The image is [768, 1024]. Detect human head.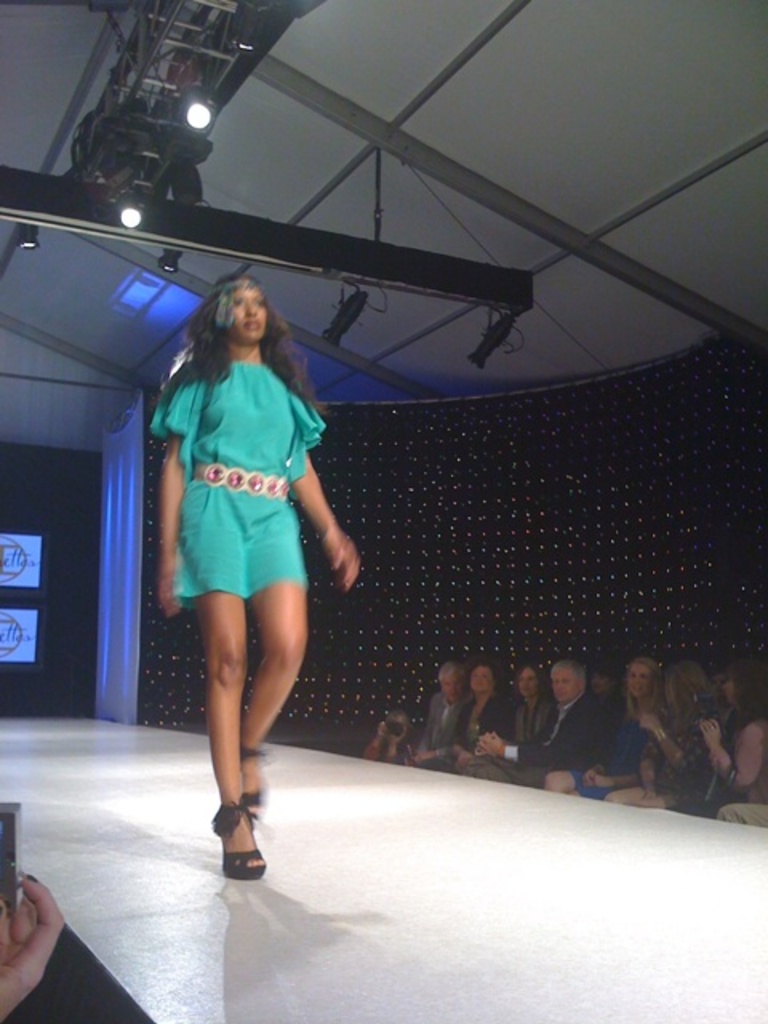
Detection: <region>587, 664, 616, 701</region>.
